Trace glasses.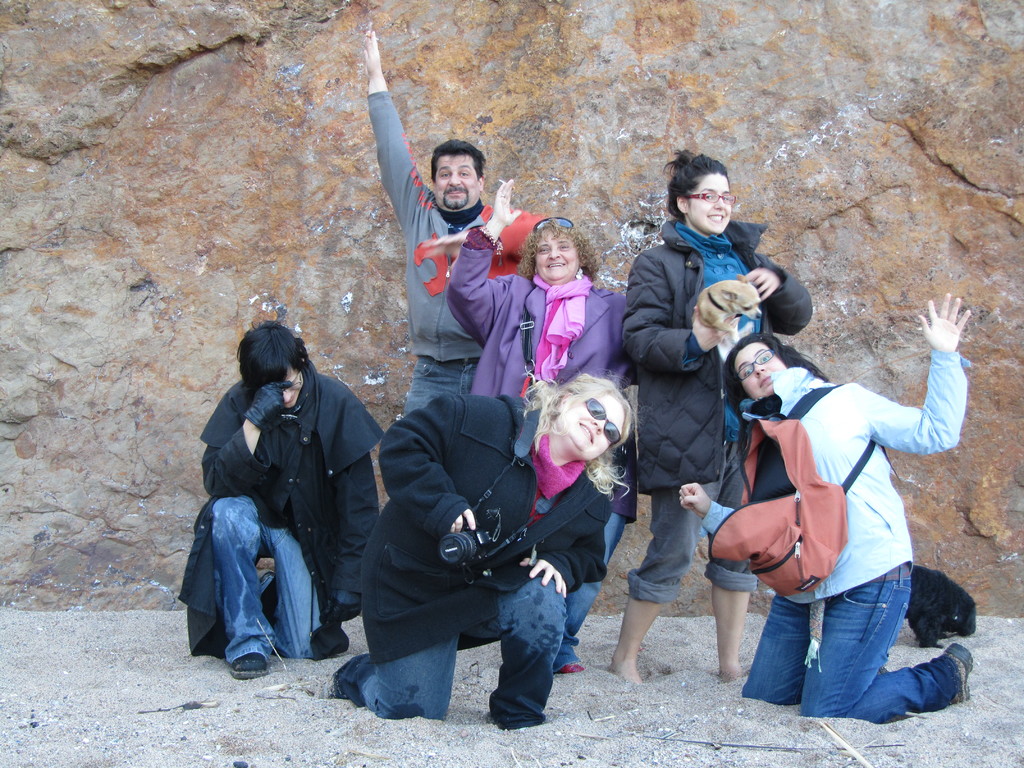
Traced to 733,348,776,382.
